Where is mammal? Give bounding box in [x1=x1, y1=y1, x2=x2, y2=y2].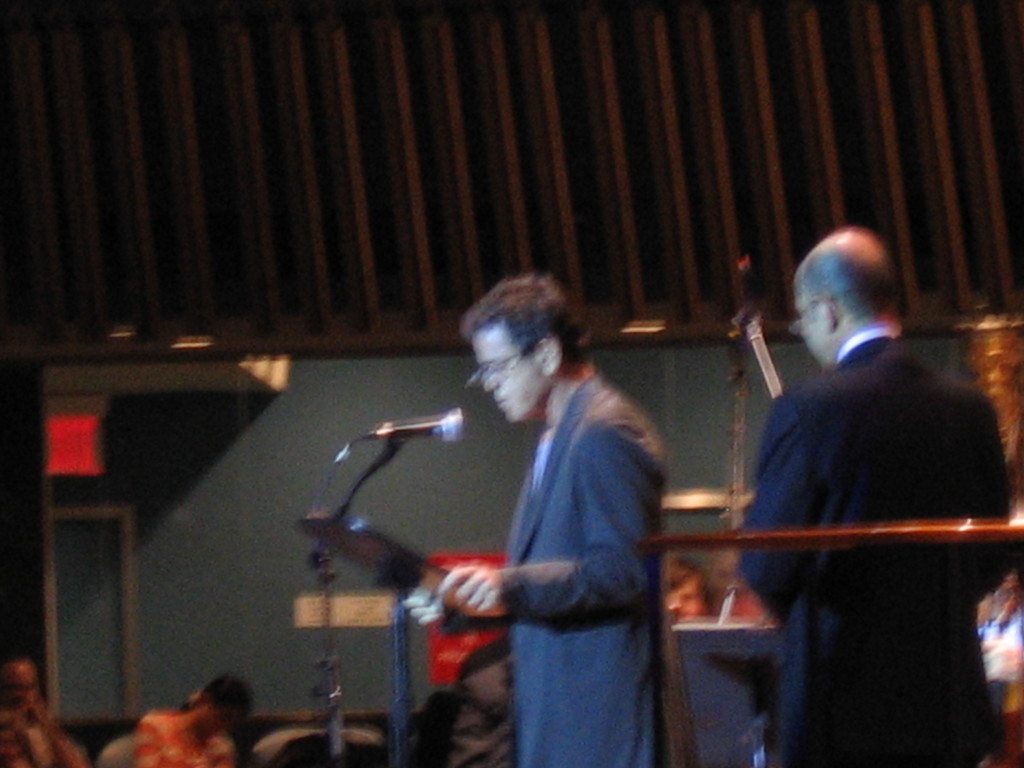
[x1=398, y1=269, x2=697, y2=767].
